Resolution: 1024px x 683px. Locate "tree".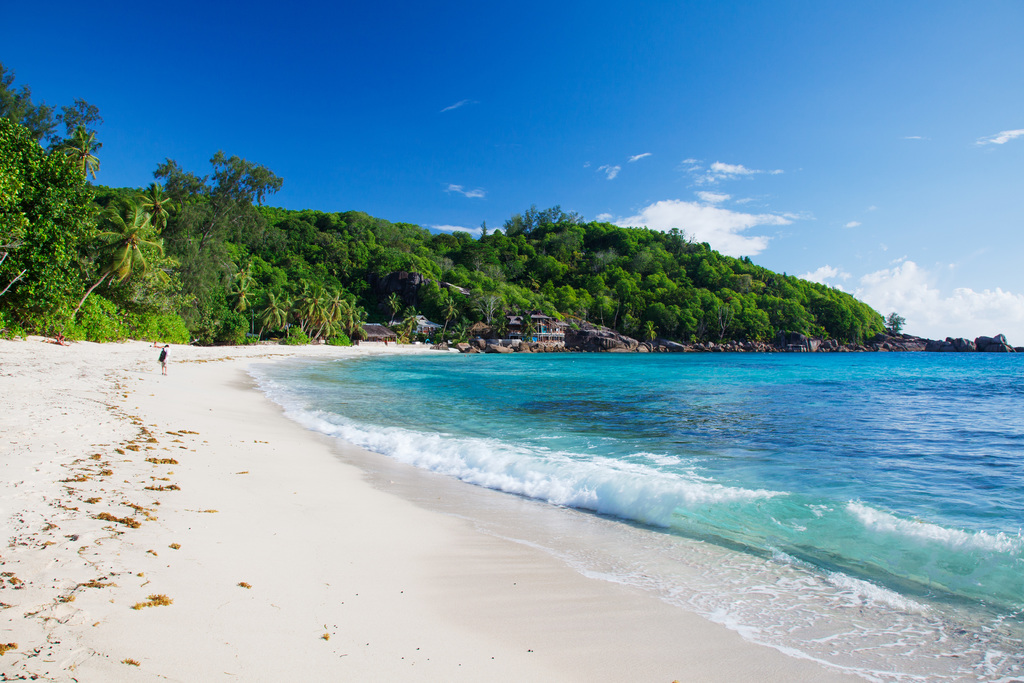
{"left": 693, "top": 250, "right": 722, "bottom": 284}.
